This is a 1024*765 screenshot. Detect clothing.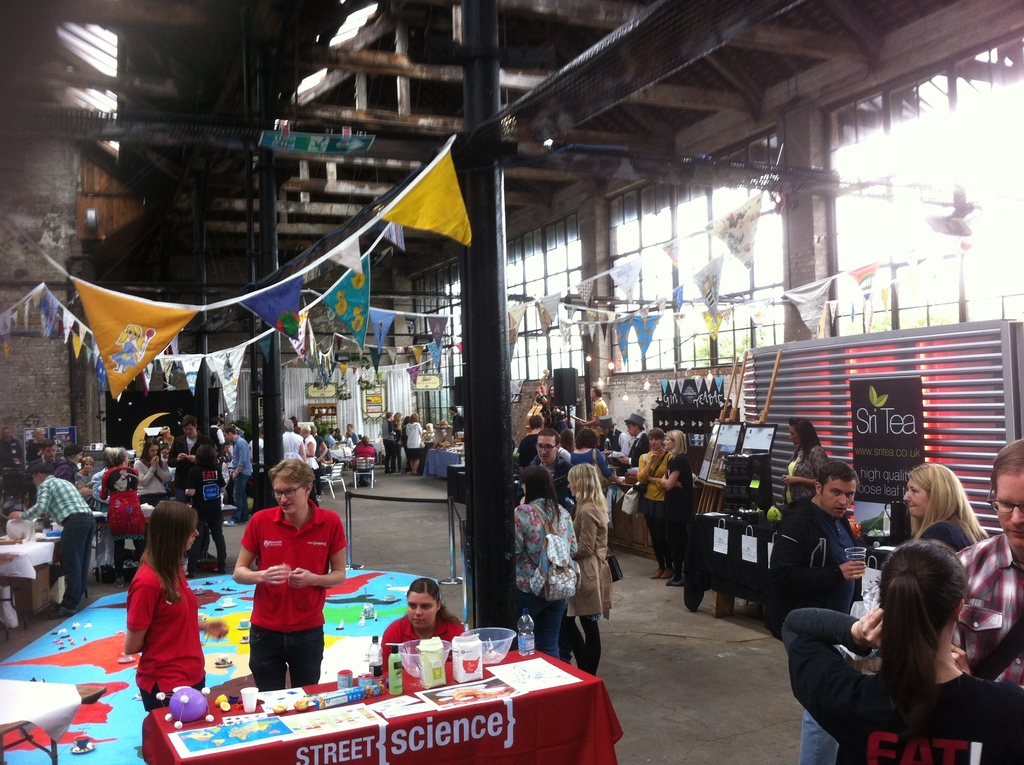
<box>232,483,335,689</box>.
